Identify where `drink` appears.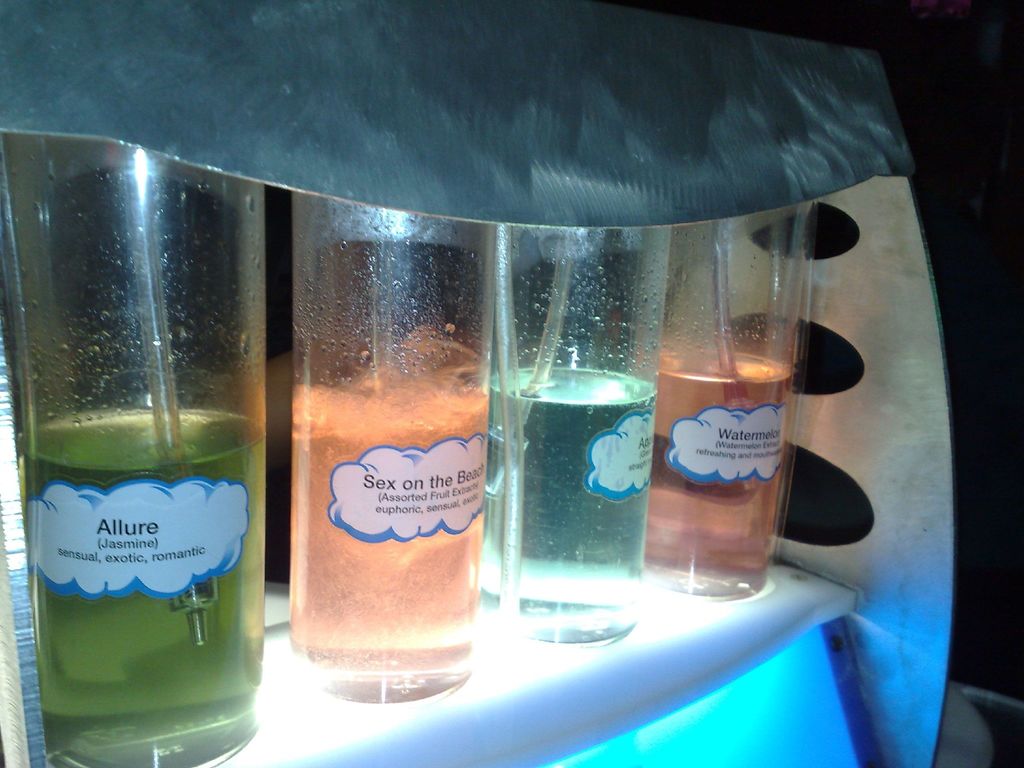
Appears at pyautogui.locateOnScreen(634, 347, 794, 605).
